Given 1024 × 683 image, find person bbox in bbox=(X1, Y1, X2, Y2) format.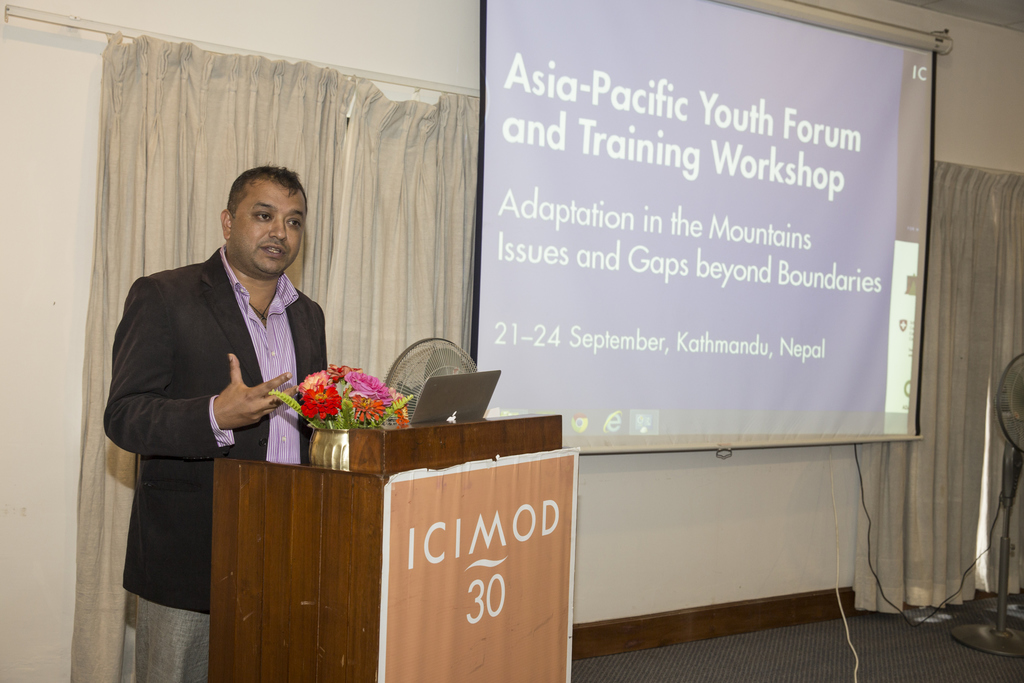
bbox=(91, 160, 330, 680).
